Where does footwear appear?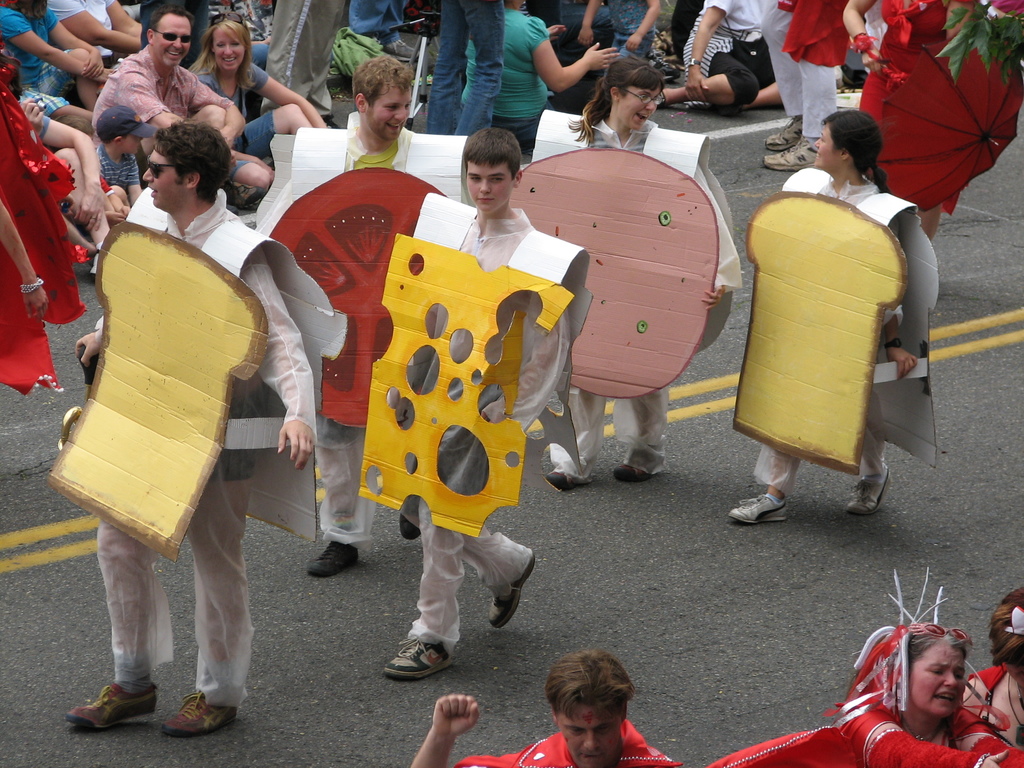
Appears at bbox=(618, 448, 665, 480).
